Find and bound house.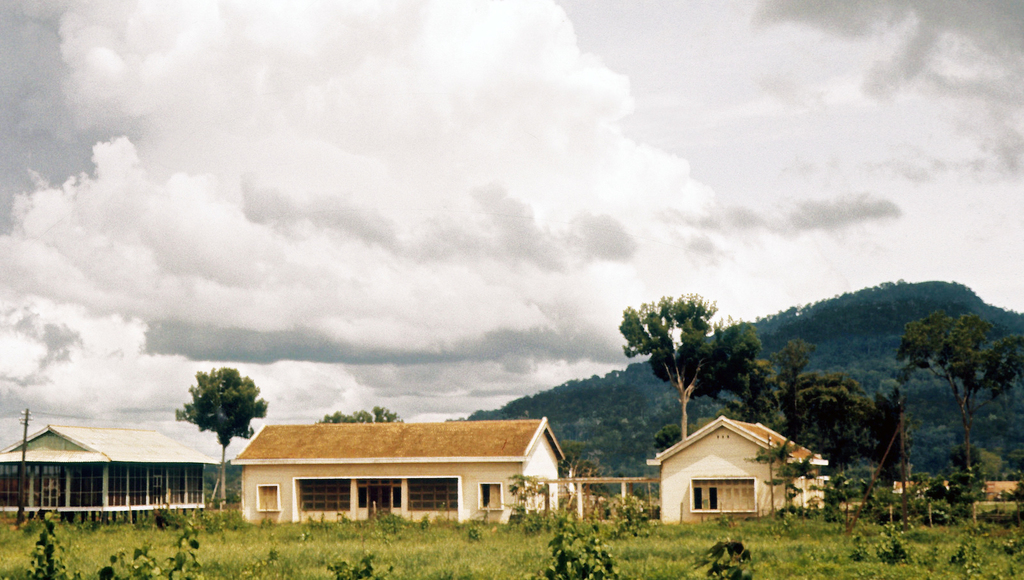
Bound: l=644, t=413, r=838, b=529.
